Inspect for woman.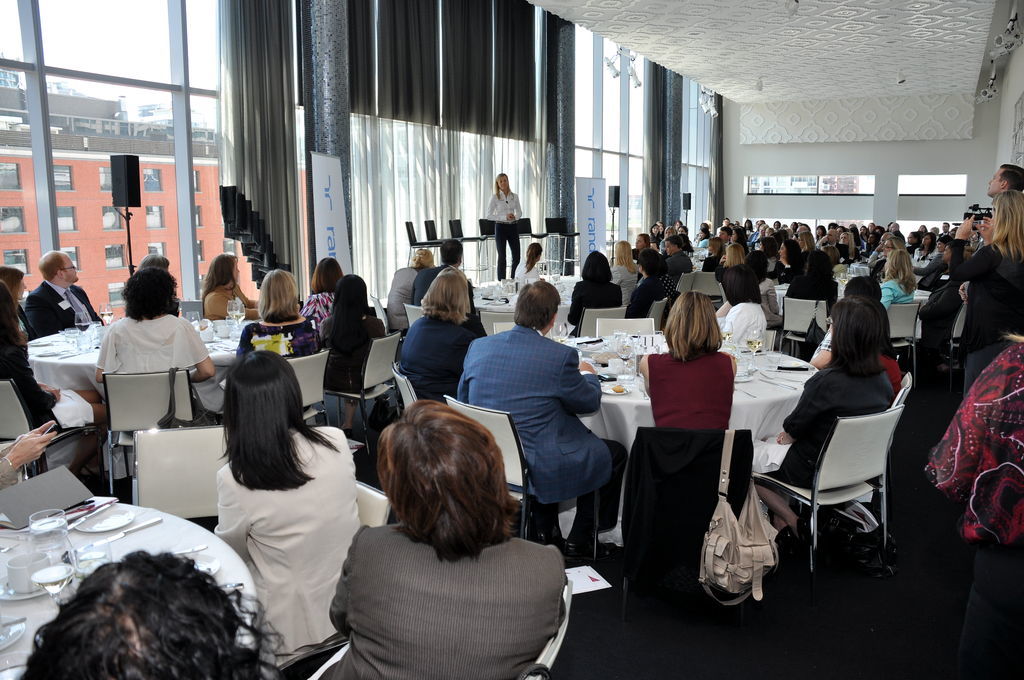
Inspection: (left=739, top=291, right=885, bottom=565).
